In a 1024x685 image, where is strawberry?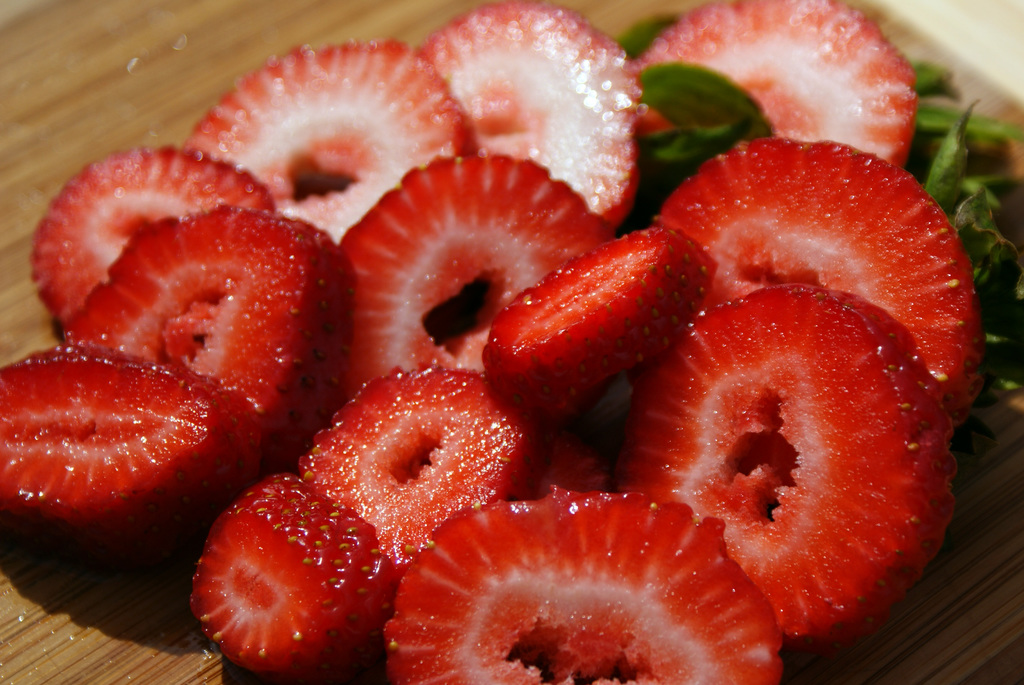
bbox=(195, 474, 392, 684).
